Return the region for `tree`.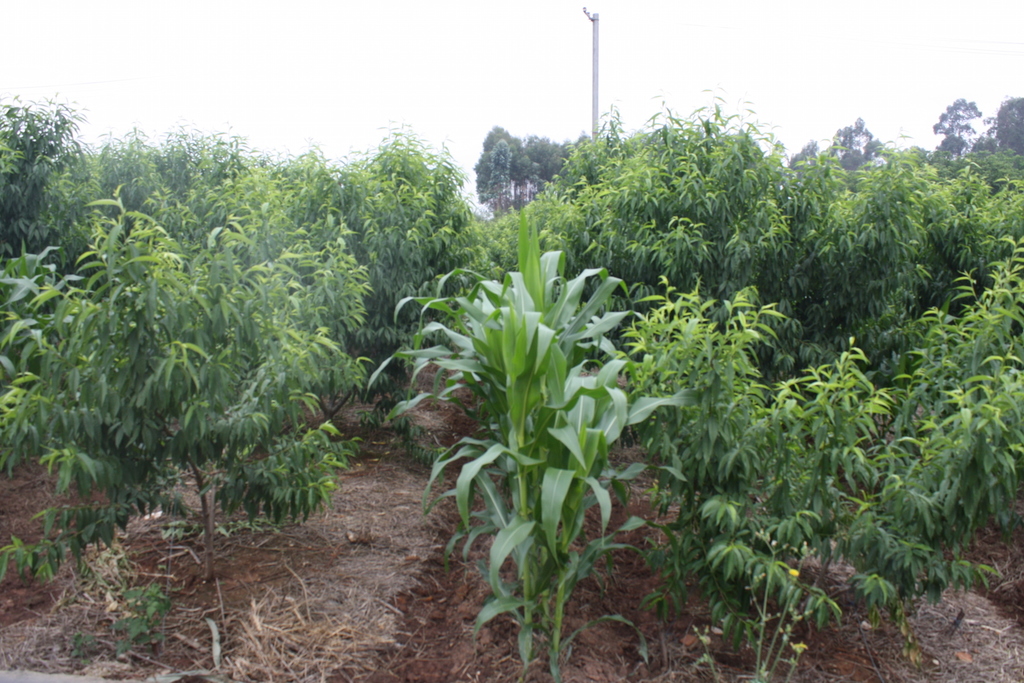
l=316, t=116, r=486, b=407.
